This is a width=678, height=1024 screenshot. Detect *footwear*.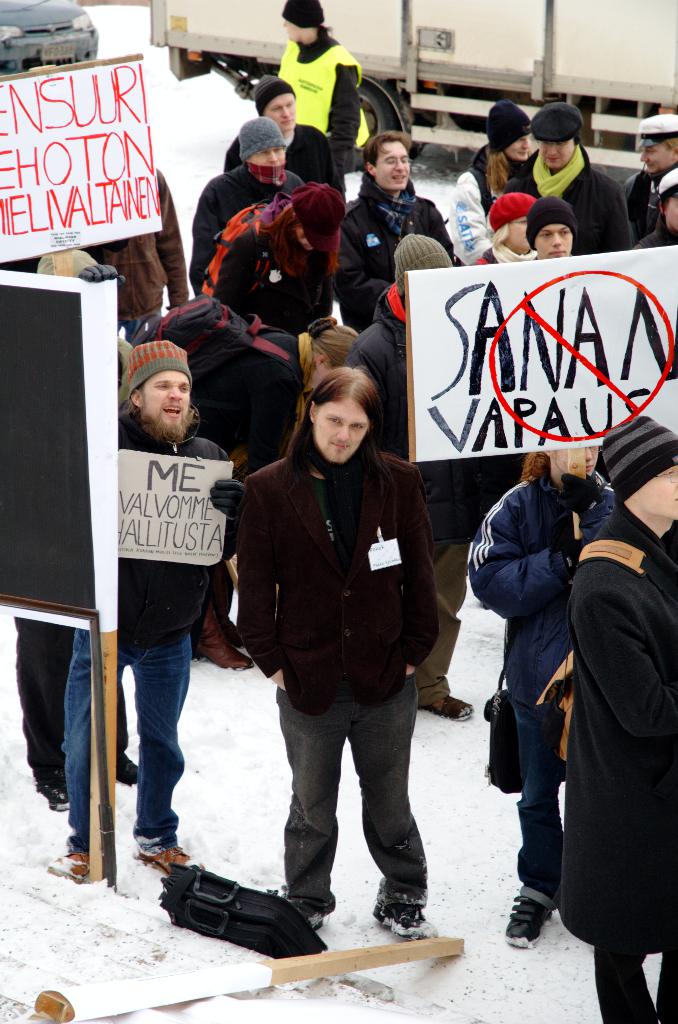
[419,691,475,717].
